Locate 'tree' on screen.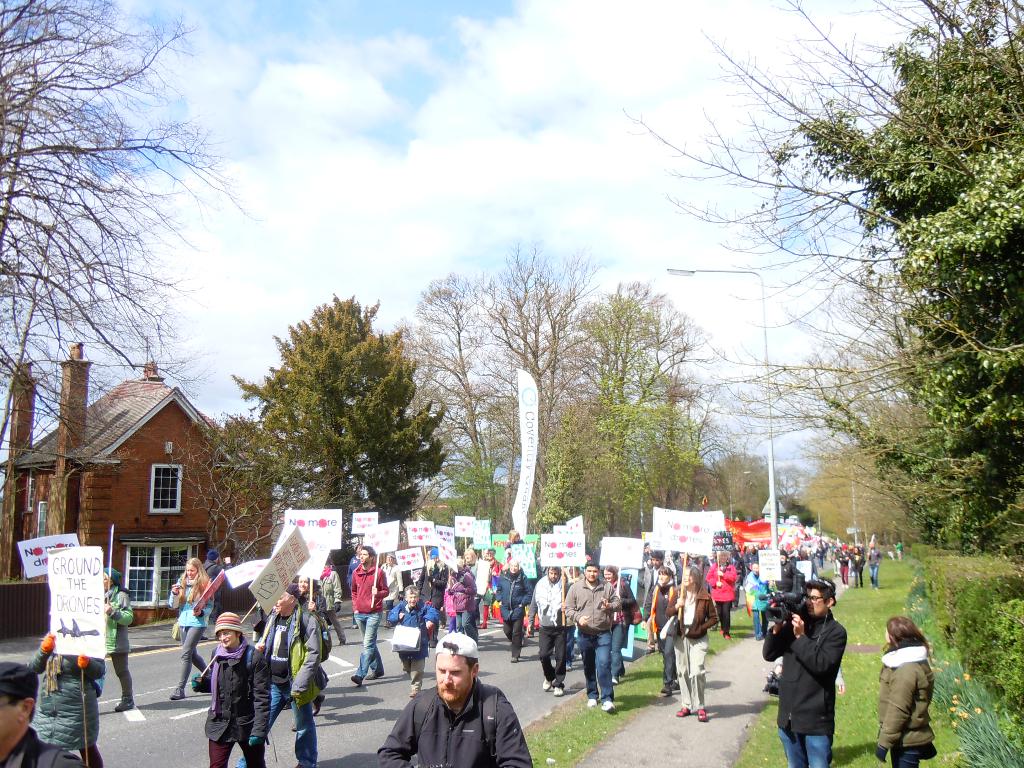
On screen at bbox=[516, 392, 579, 529].
